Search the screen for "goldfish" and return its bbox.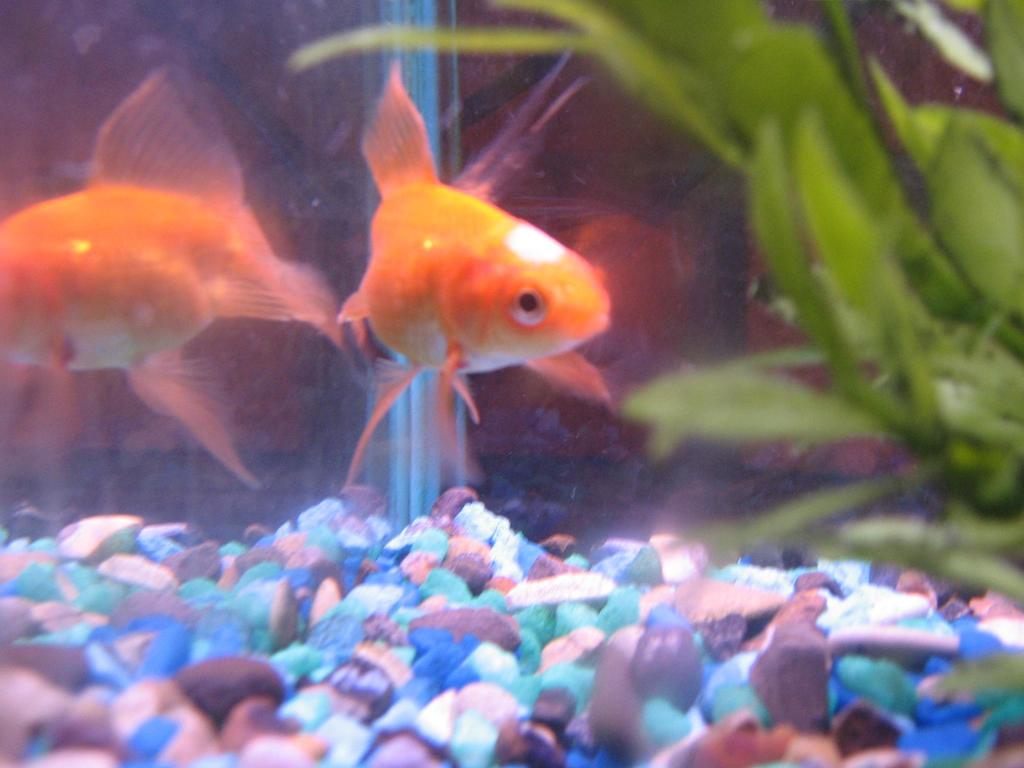
Found: 1:61:341:488.
